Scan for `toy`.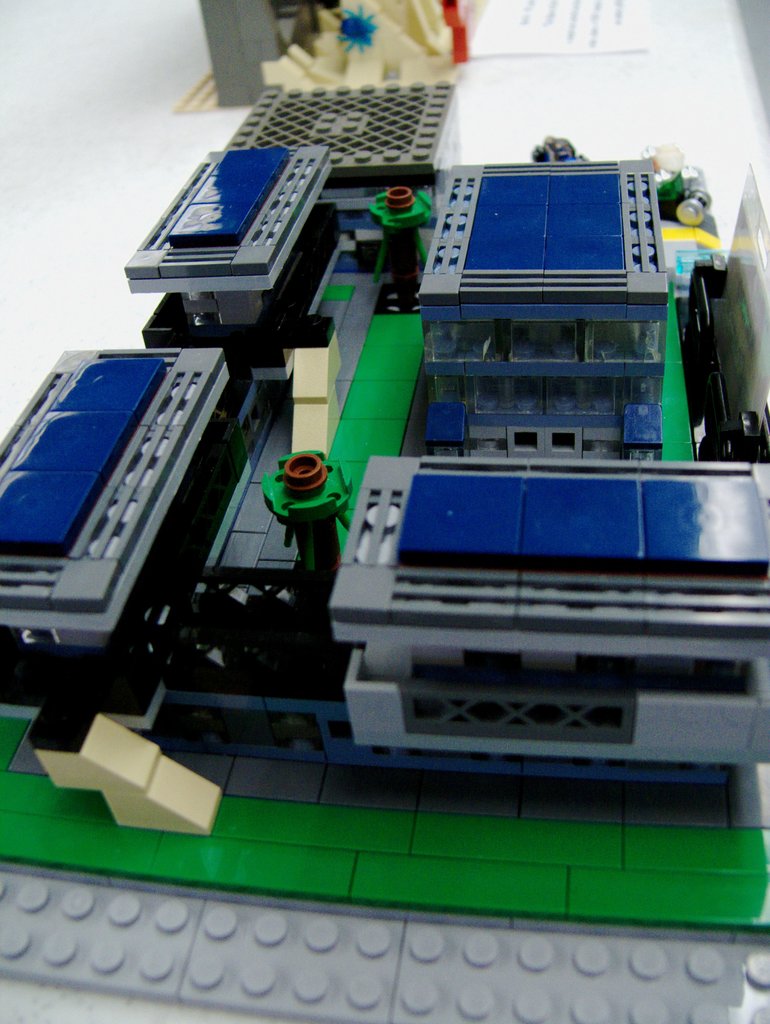
Scan result: region(208, 72, 463, 307).
